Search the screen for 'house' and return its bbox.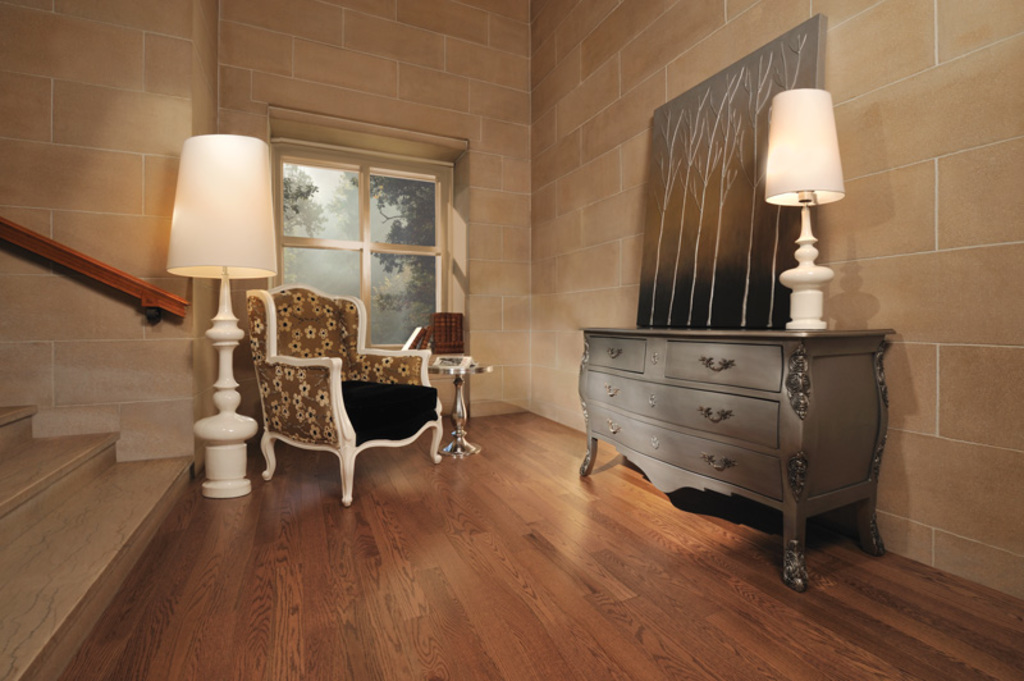
Found: 17 0 906 588.
